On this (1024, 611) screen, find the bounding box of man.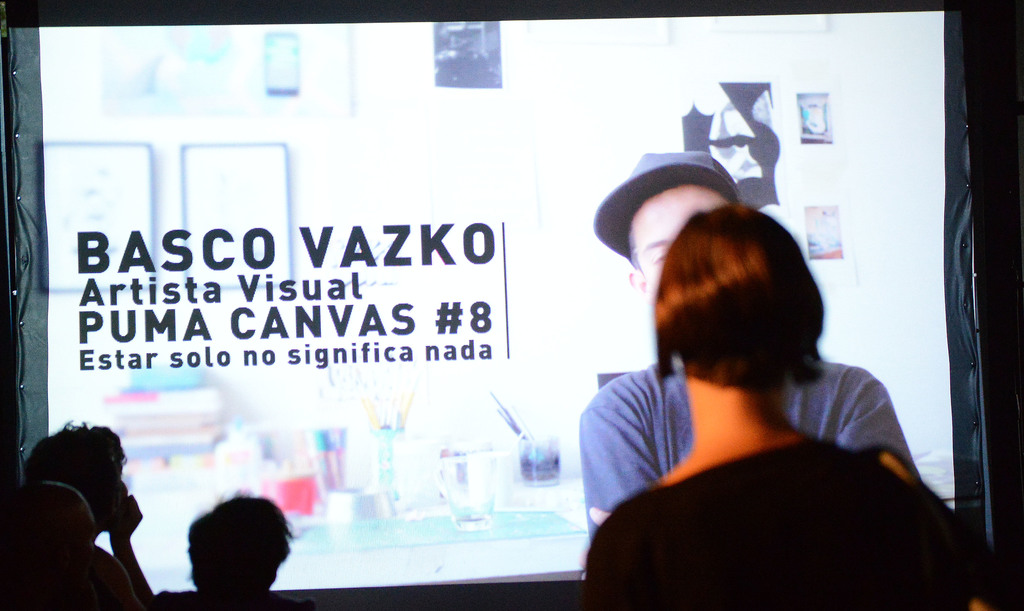
Bounding box: (x1=576, y1=150, x2=923, y2=546).
